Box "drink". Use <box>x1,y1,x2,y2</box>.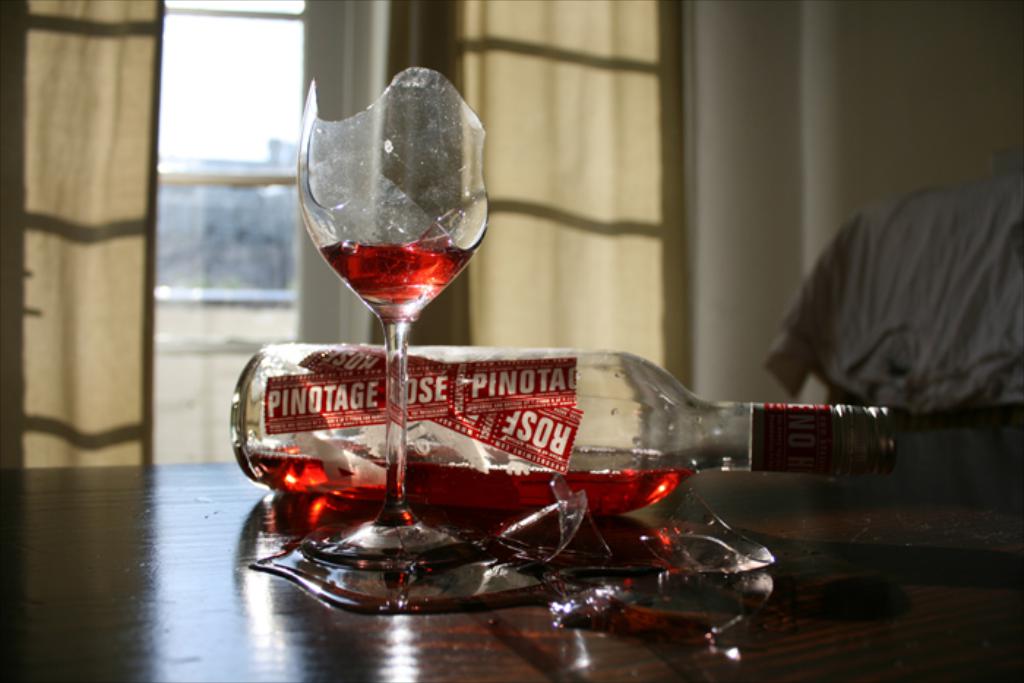
<box>316,241,480,319</box>.
